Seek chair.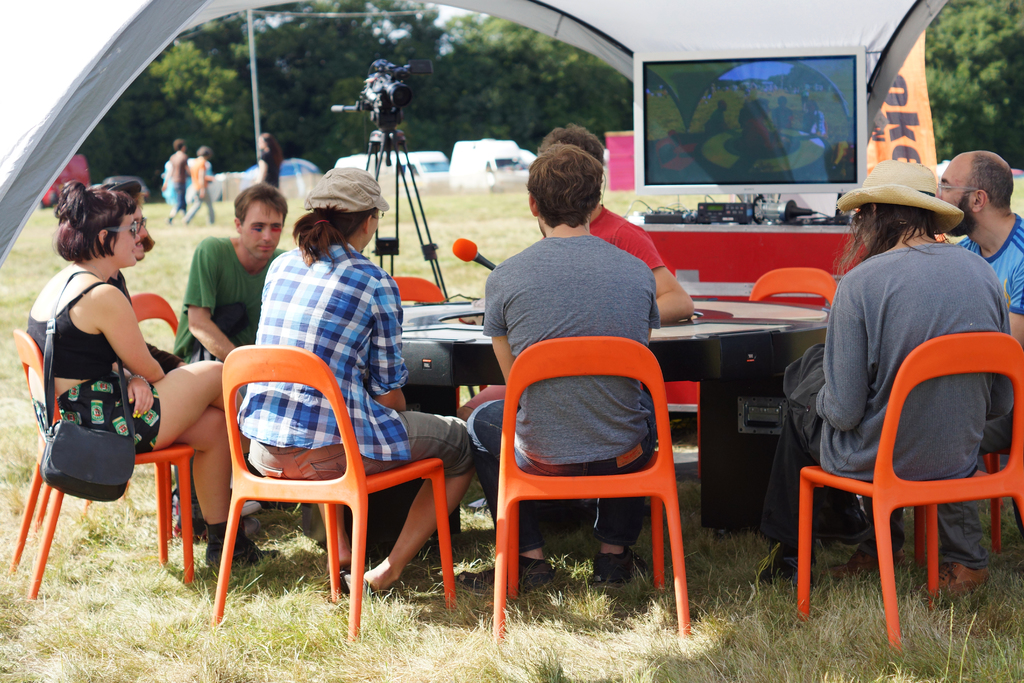
bbox(794, 332, 1023, 659).
